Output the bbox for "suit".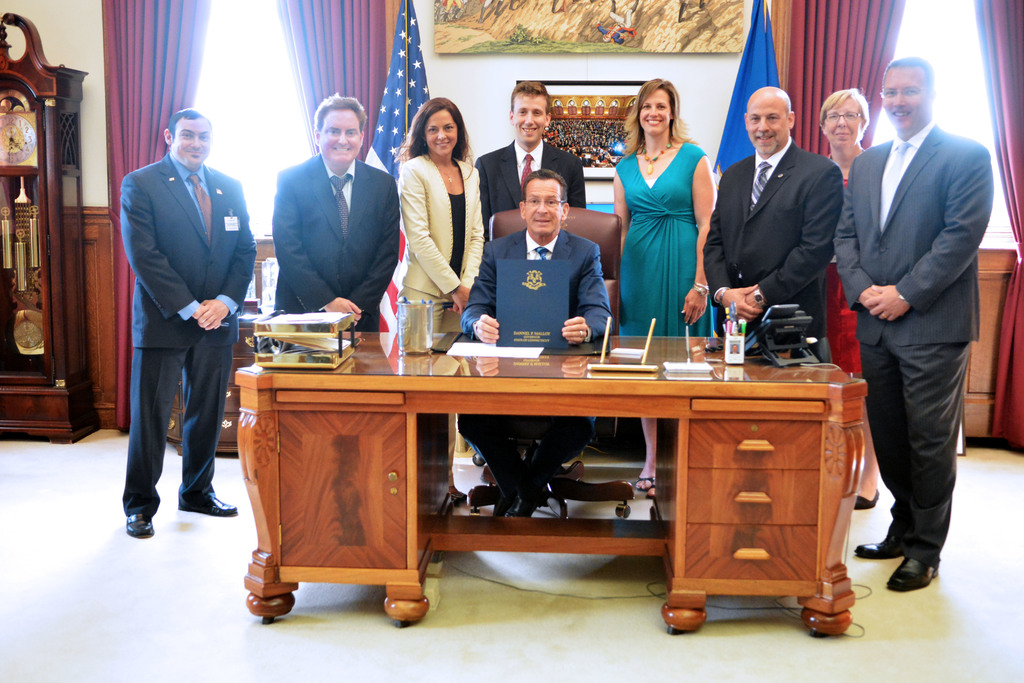
crop(119, 144, 263, 515).
